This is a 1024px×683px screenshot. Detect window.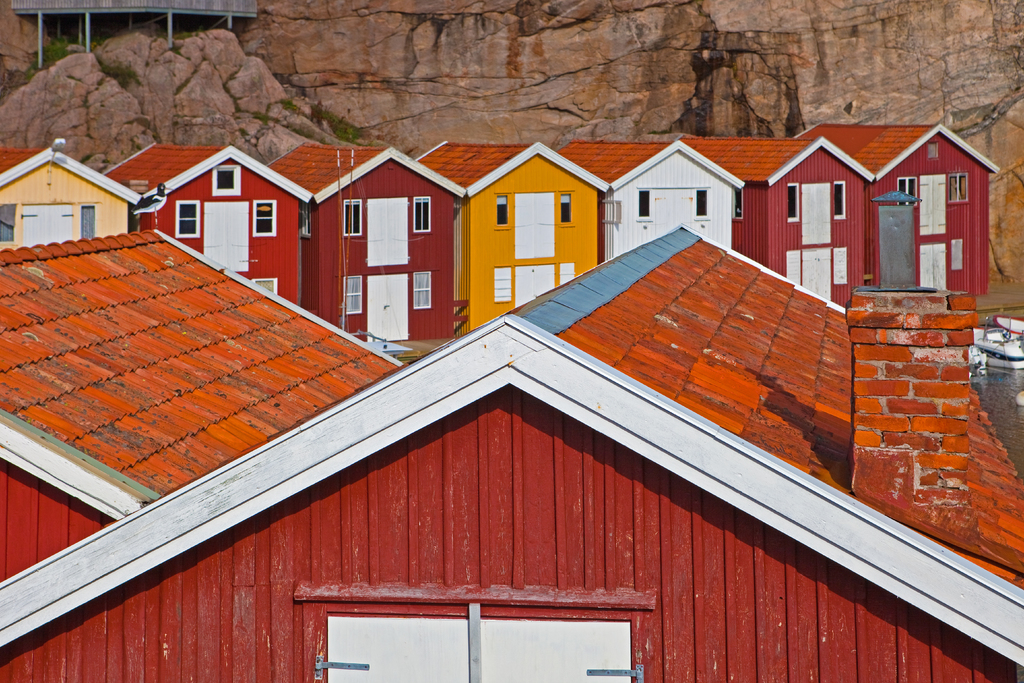
pyautogui.locateOnScreen(495, 193, 506, 224).
